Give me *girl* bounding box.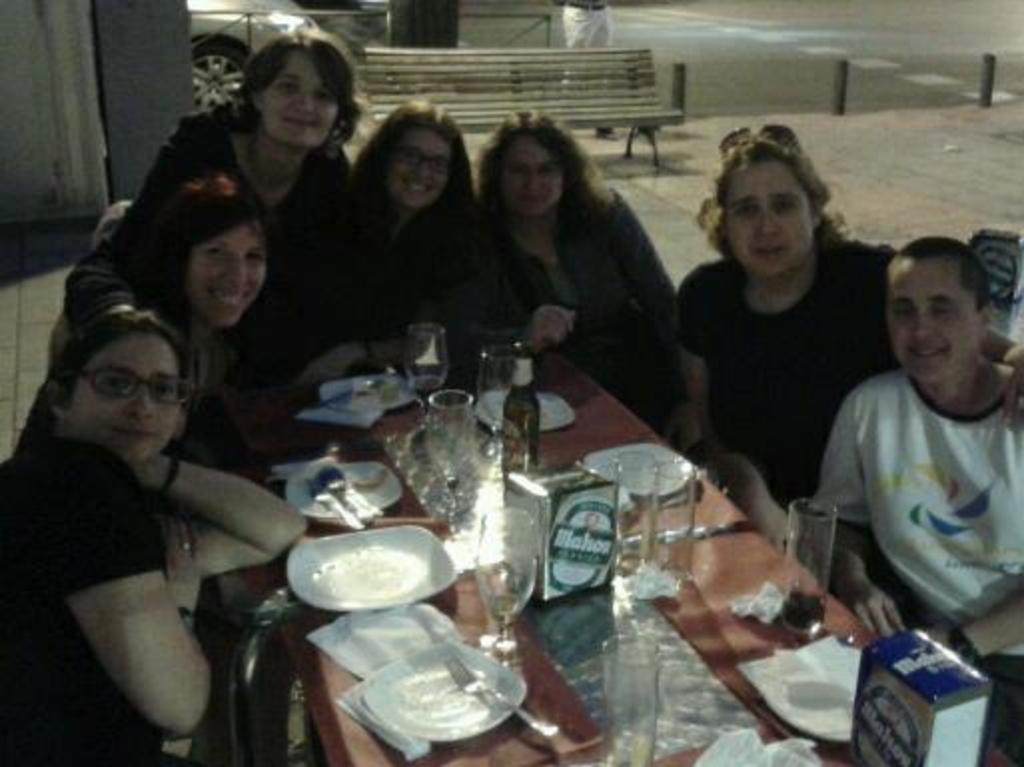
bbox=[62, 24, 361, 342].
